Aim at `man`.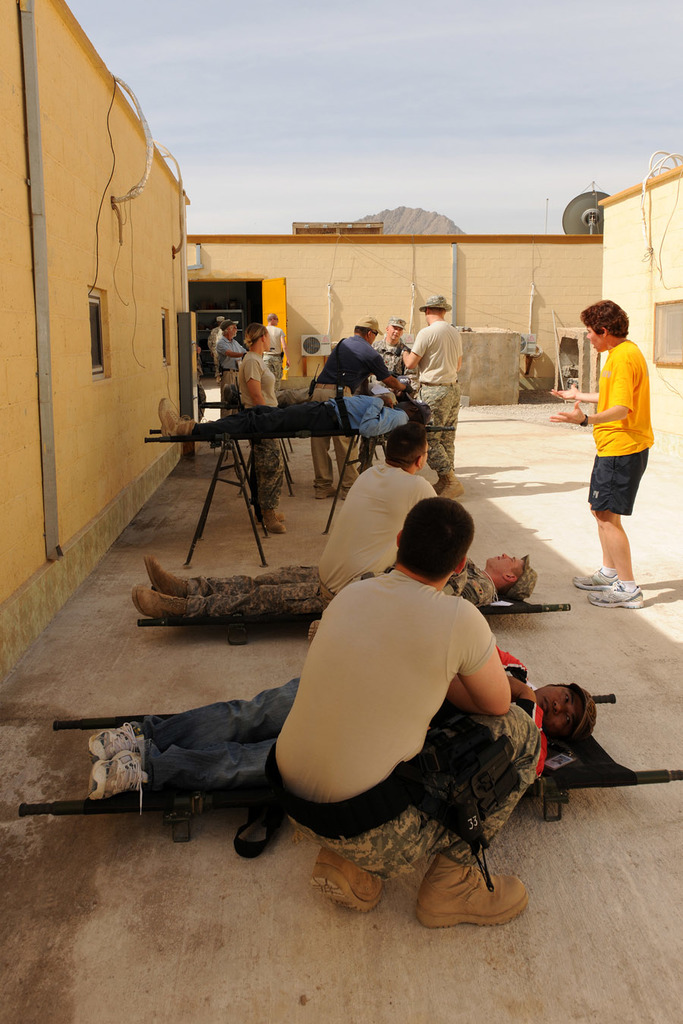
Aimed at <region>86, 645, 596, 814</region>.
